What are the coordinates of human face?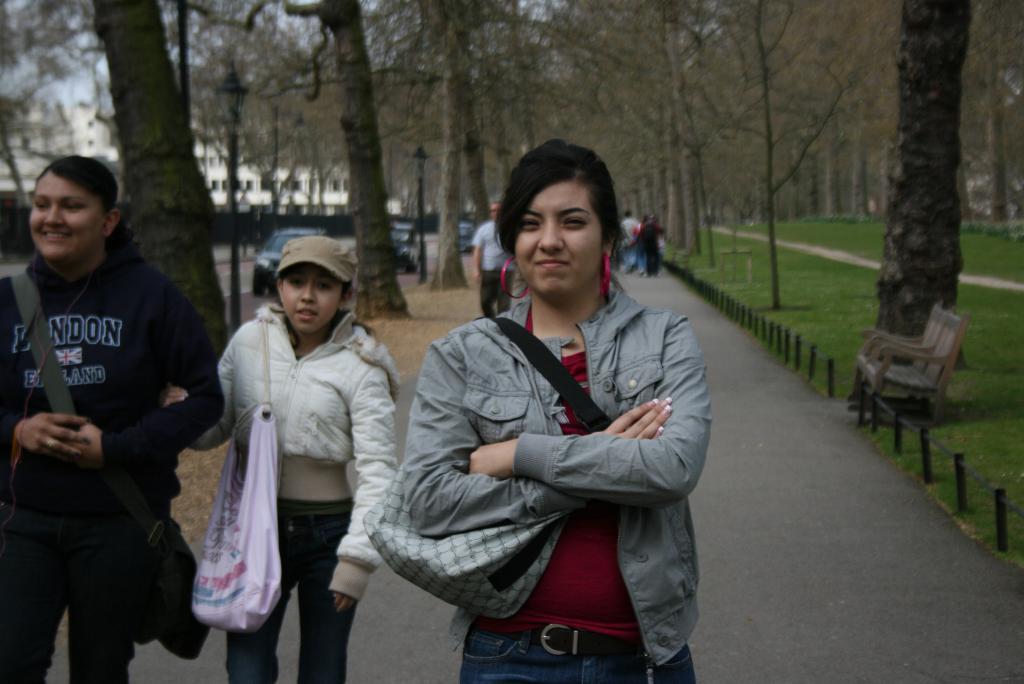
275:264:345:339.
